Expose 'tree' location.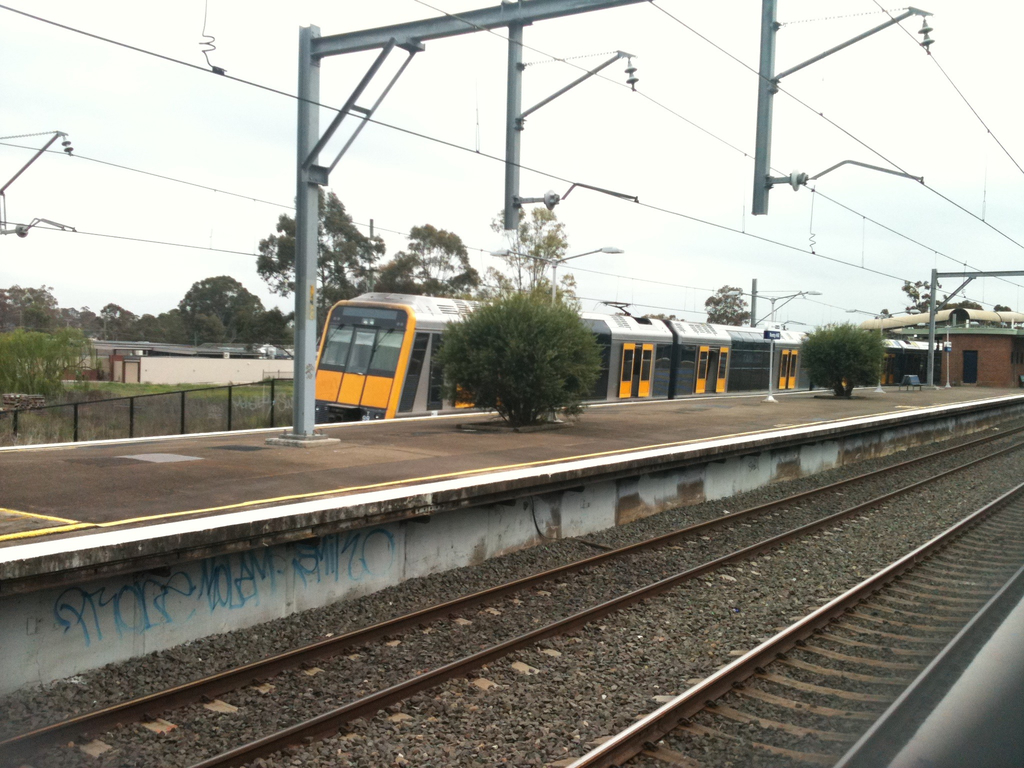
Exposed at [x1=0, y1=287, x2=61, y2=351].
